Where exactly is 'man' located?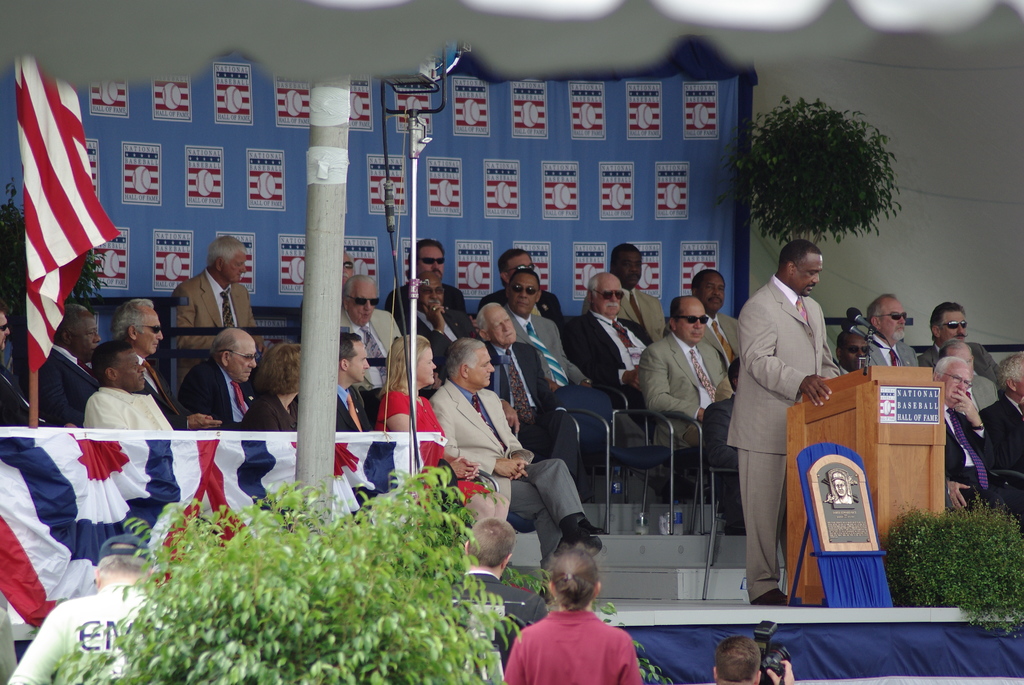
Its bounding box is locate(580, 243, 668, 347).
